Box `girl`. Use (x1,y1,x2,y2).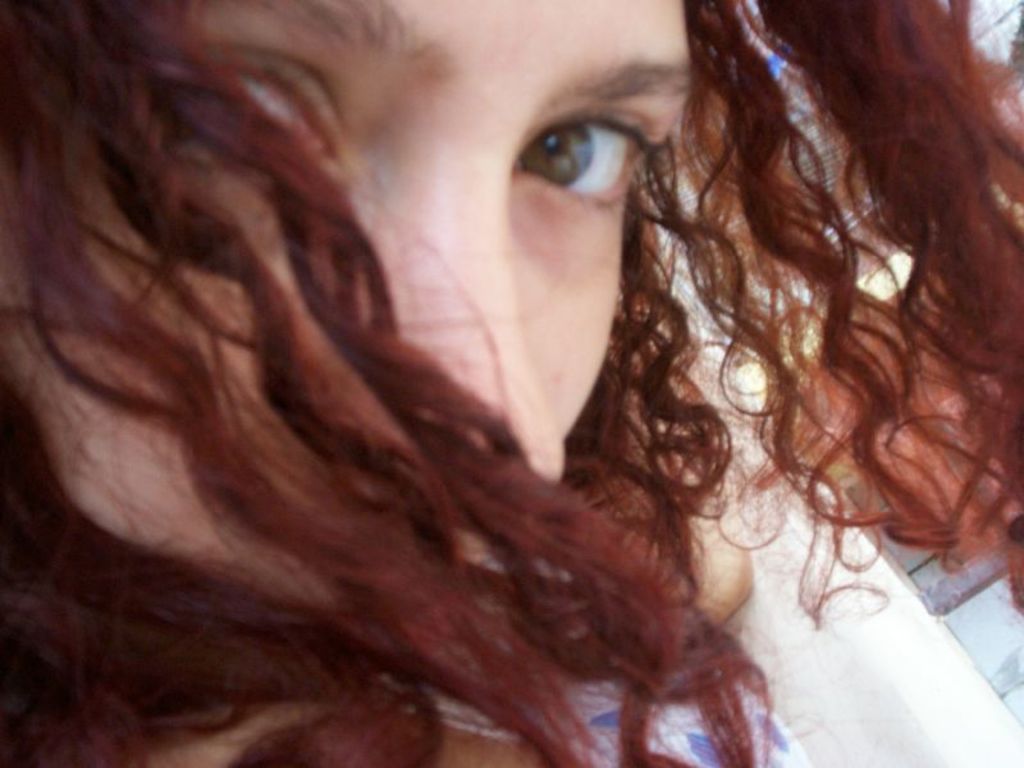
(0,3,1023,767).
